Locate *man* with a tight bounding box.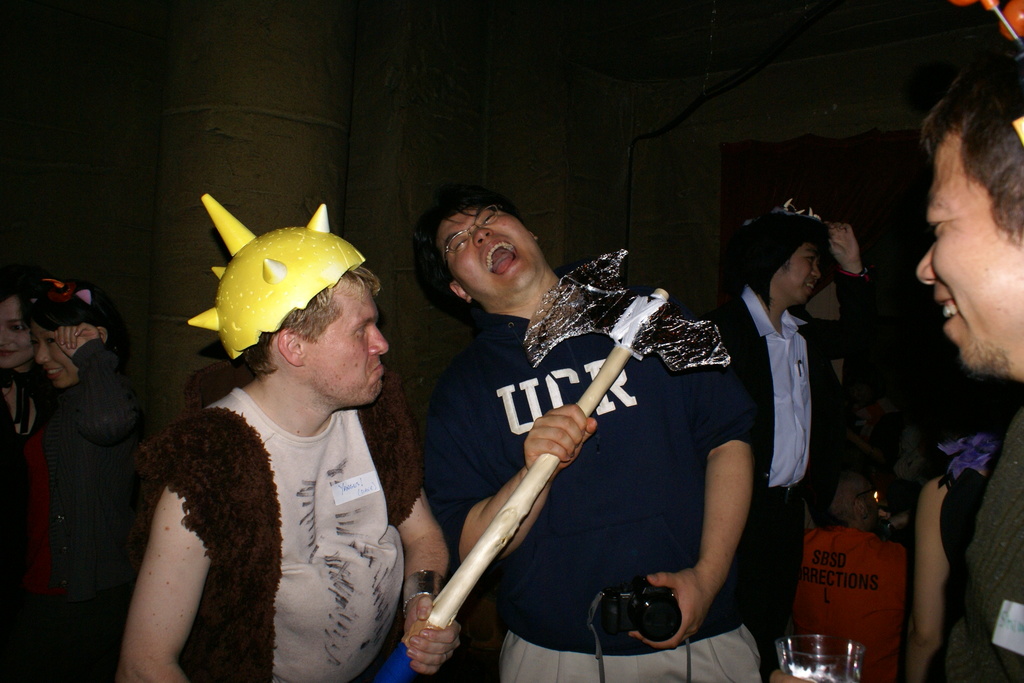
bbox(733, 211, 874, 623).
